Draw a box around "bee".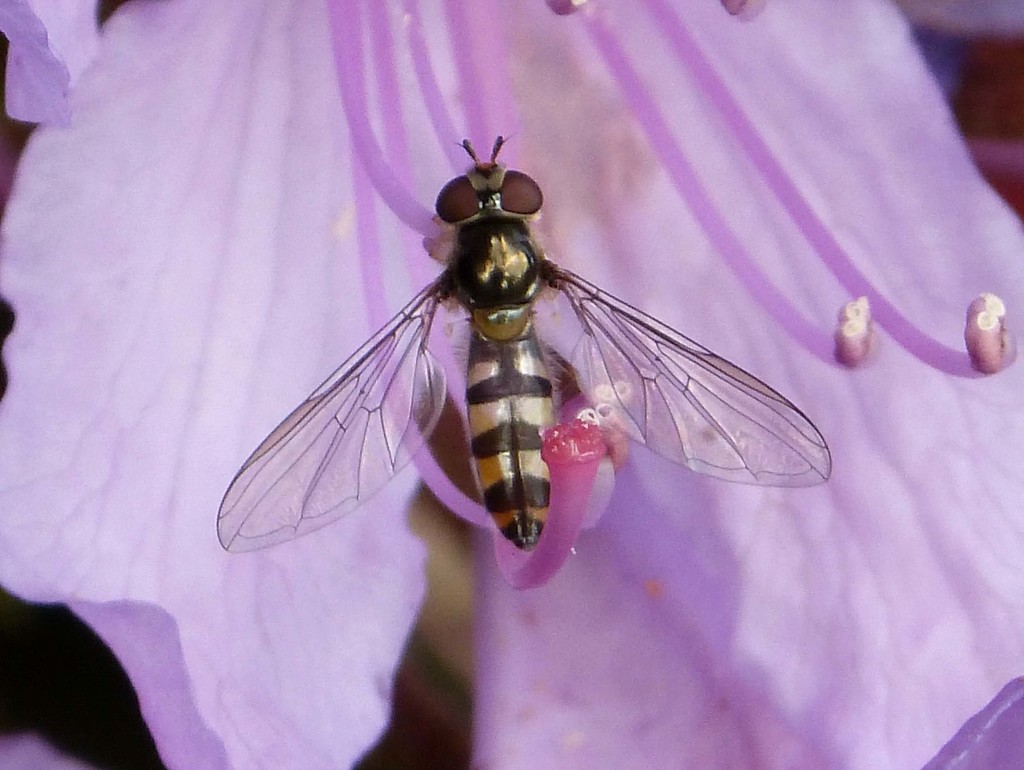
bbox=(194, 139, 909, 572).
